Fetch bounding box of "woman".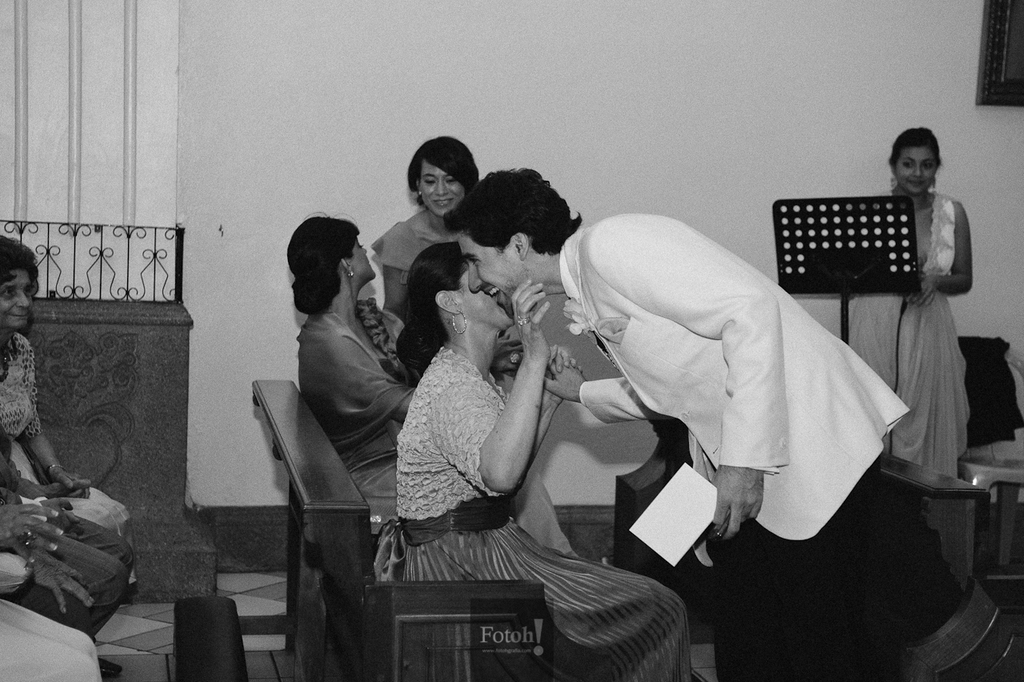
Bbox: (366,136,512,334).
